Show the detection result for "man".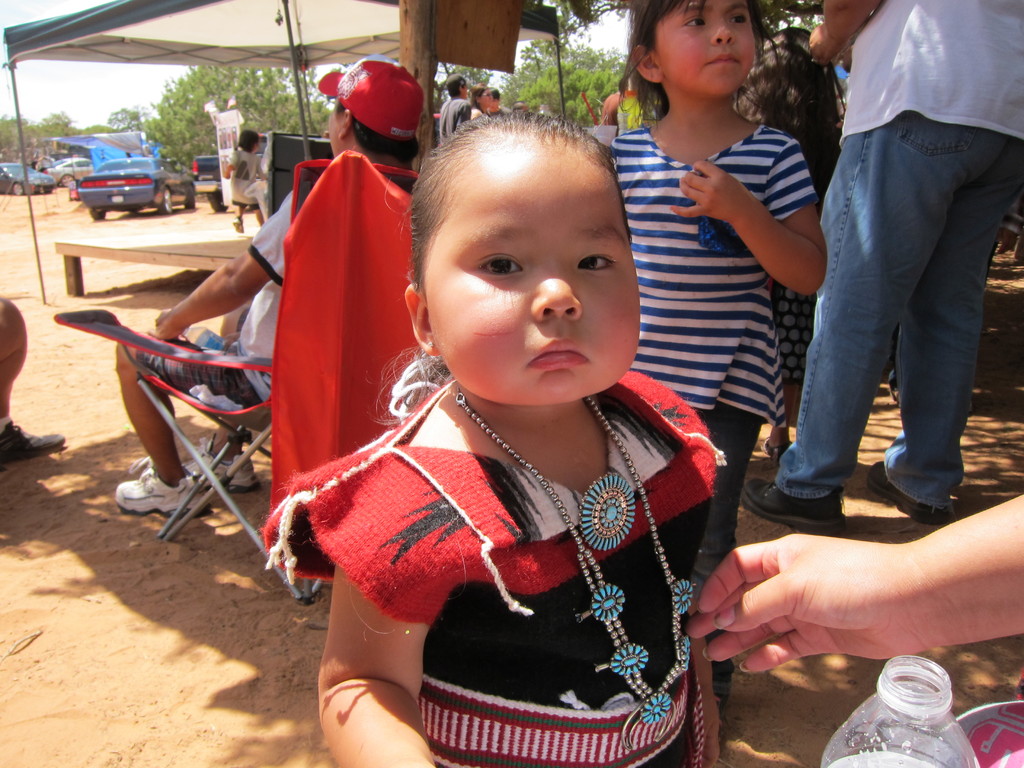
select_region(772, 0, 1020, 560).
